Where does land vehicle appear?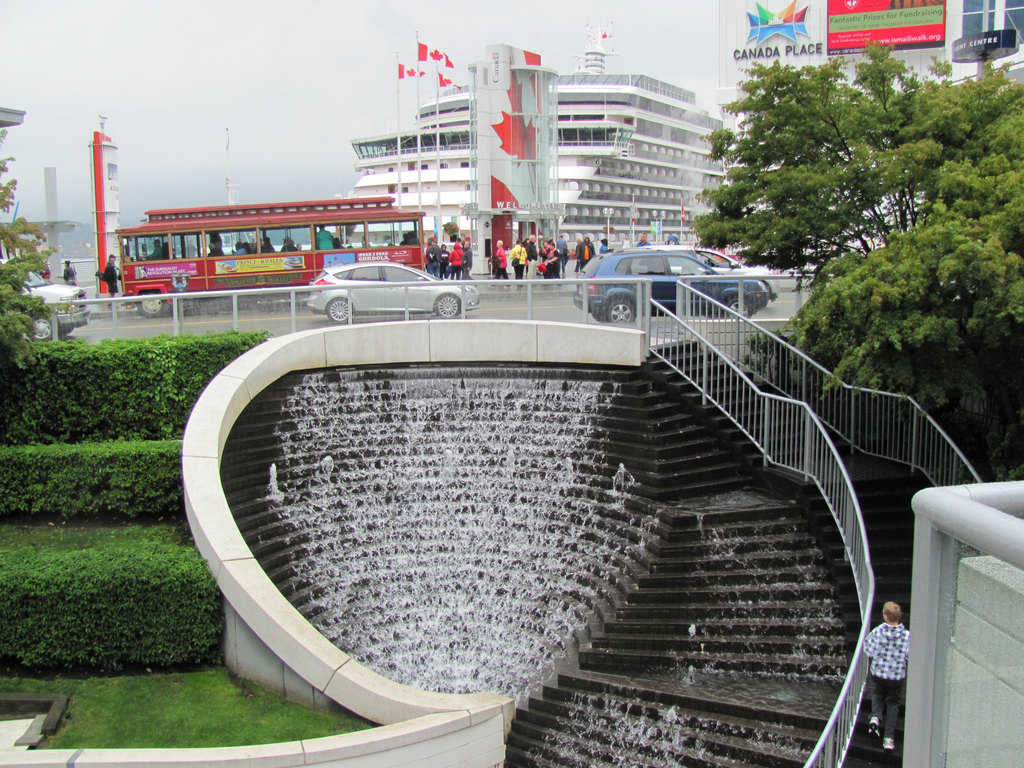
Appears at (x1=74, y1=191, x2=412, y2=304).
